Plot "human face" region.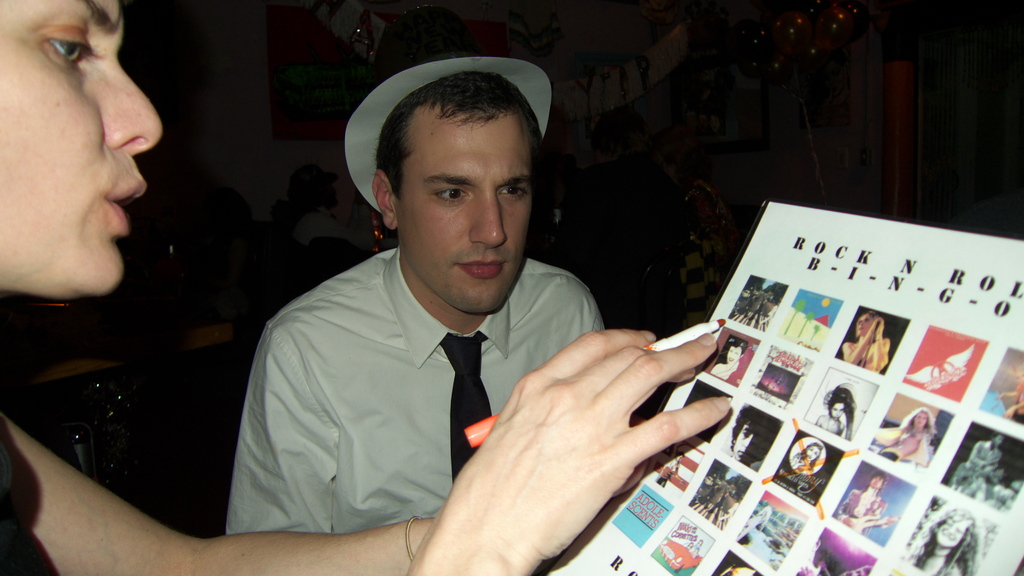
Plotted at BBox(916, 414, 928, 427).
